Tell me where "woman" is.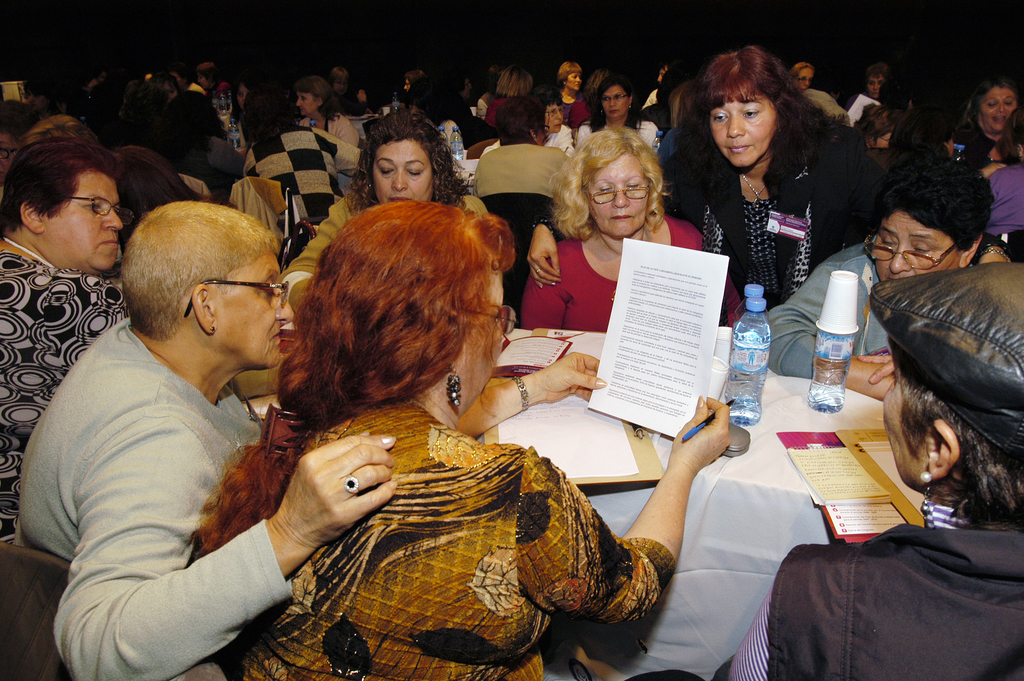
"woman" is at box=[729, 265, 1023, 680].
